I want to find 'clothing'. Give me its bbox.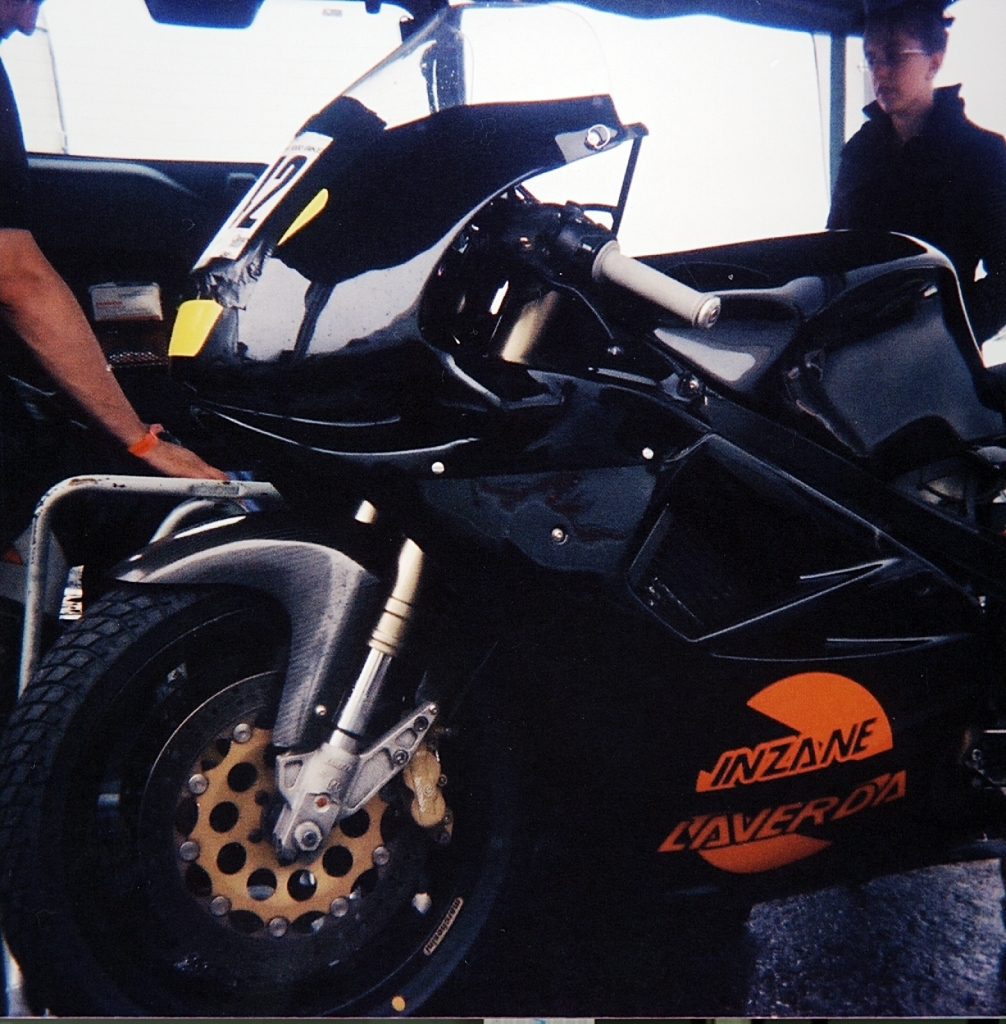
pyautogui.locateOnScreen(826, 80, 1005, 350).
